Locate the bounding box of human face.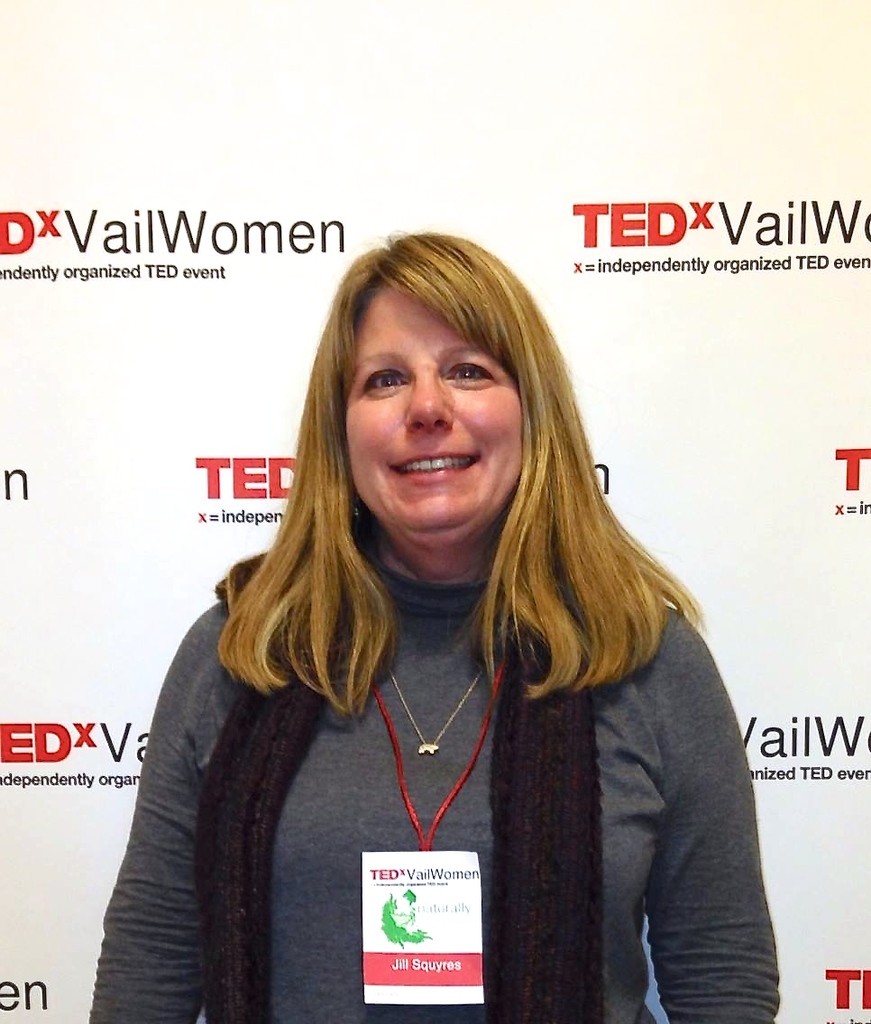
Bounding box: l=341, t=271, r=525, b=536.
